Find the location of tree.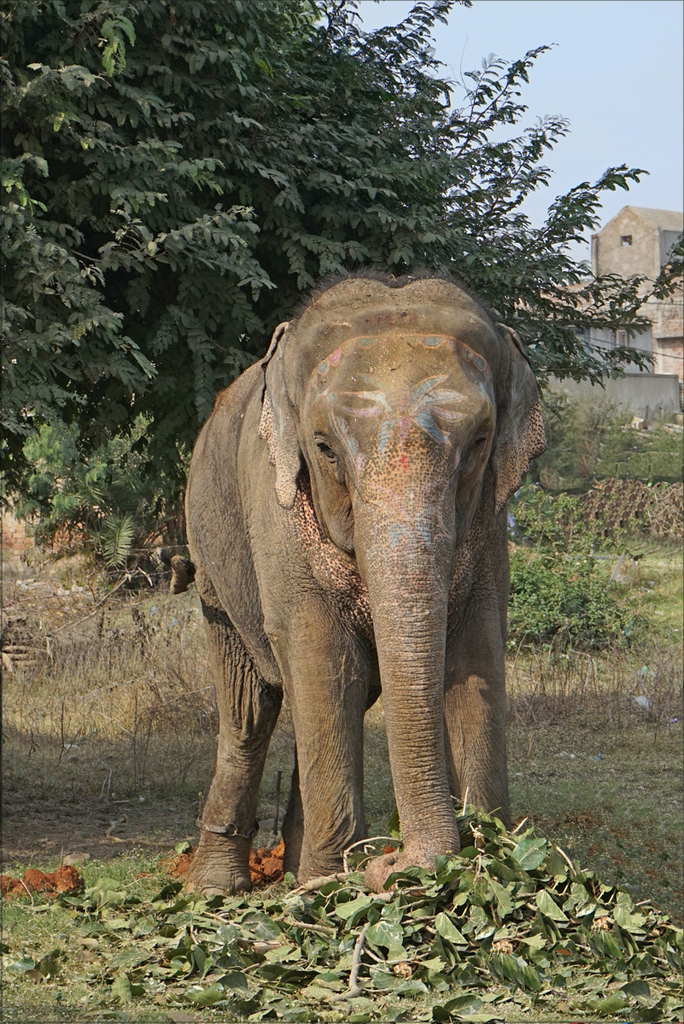
Location: 0 0 683 598.
